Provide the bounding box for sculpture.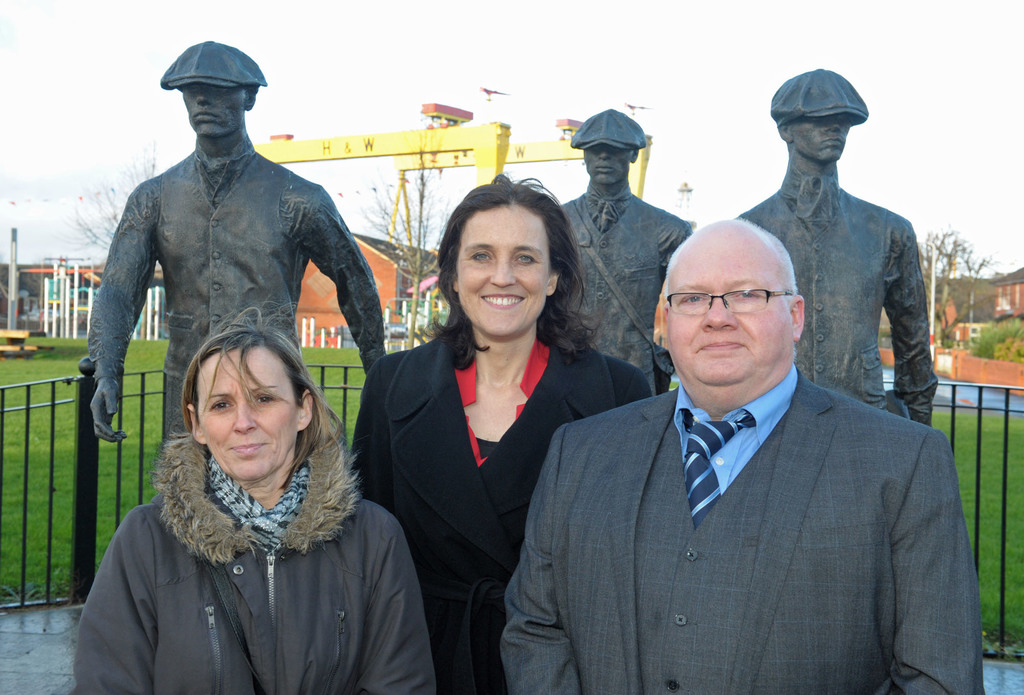
bbox=(94, 39, 393, 485).
